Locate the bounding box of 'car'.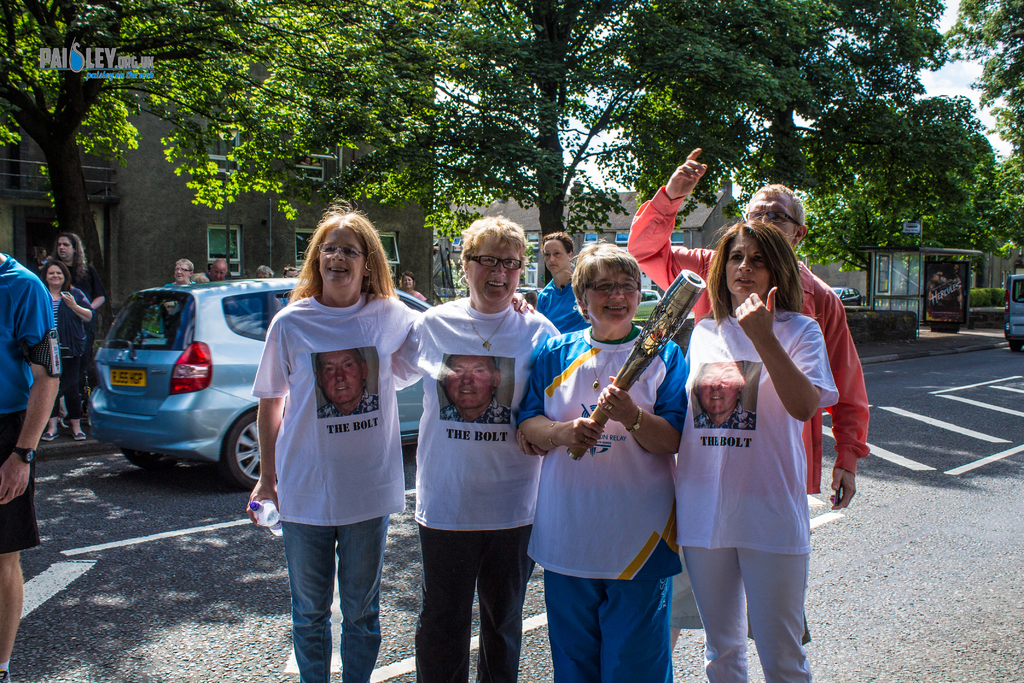
Bounding box: left=86, top=277, right=434, bottom=483.
